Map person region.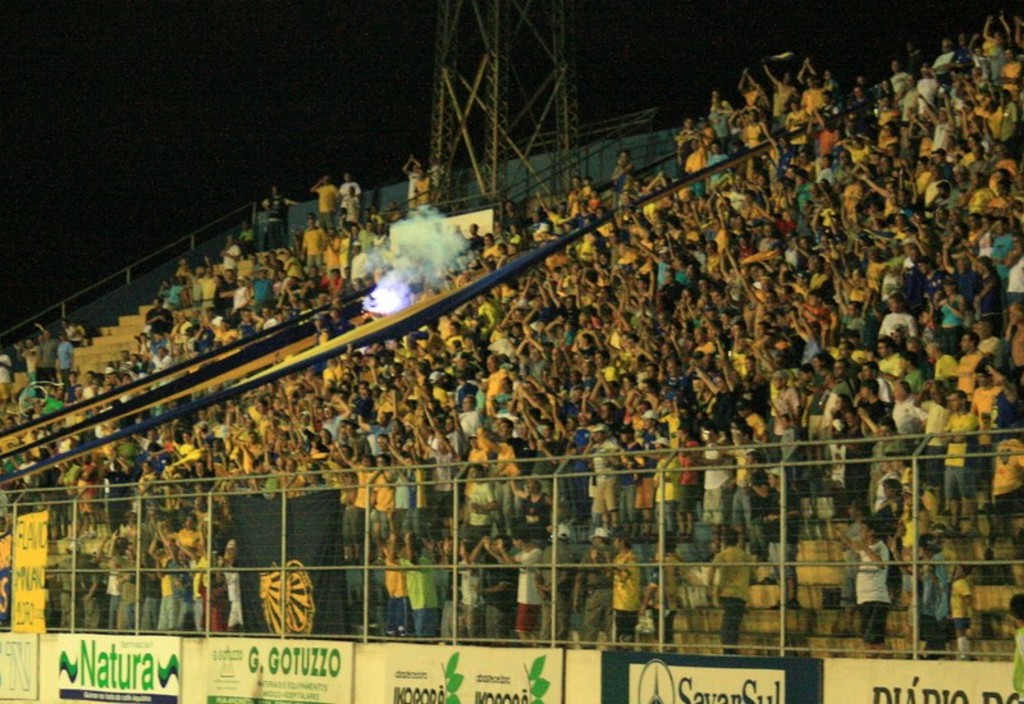
Mapped to box(603, 522, 646, 635).
